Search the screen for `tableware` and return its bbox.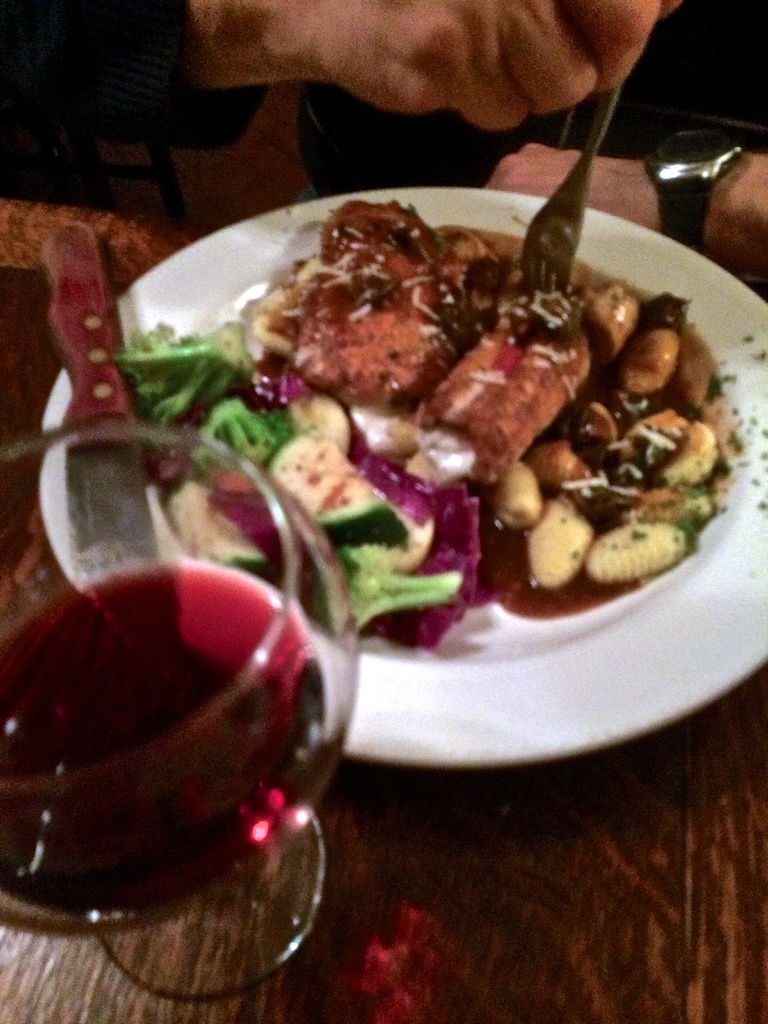
Found: region(68, 151, 750, 804).
